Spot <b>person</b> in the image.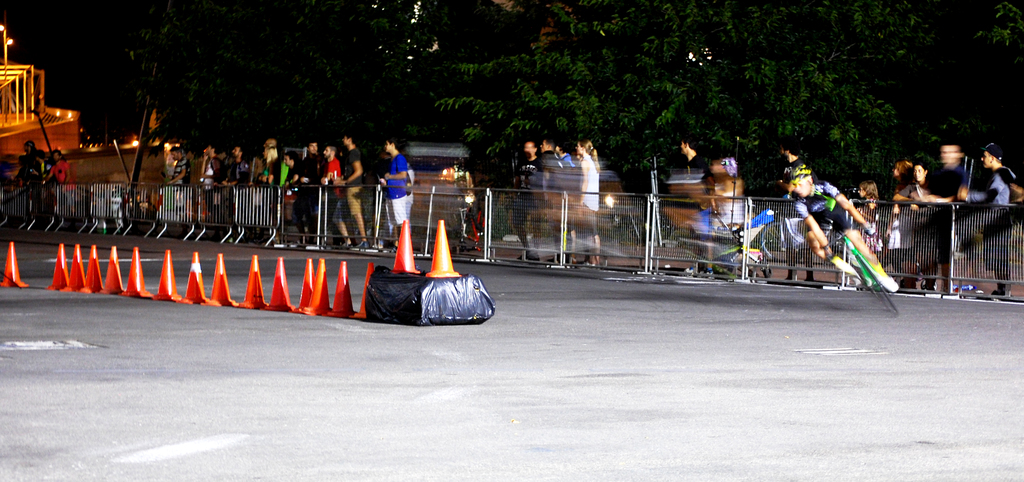
<b>person</b> found at box=[249, 141, 279, 227].
